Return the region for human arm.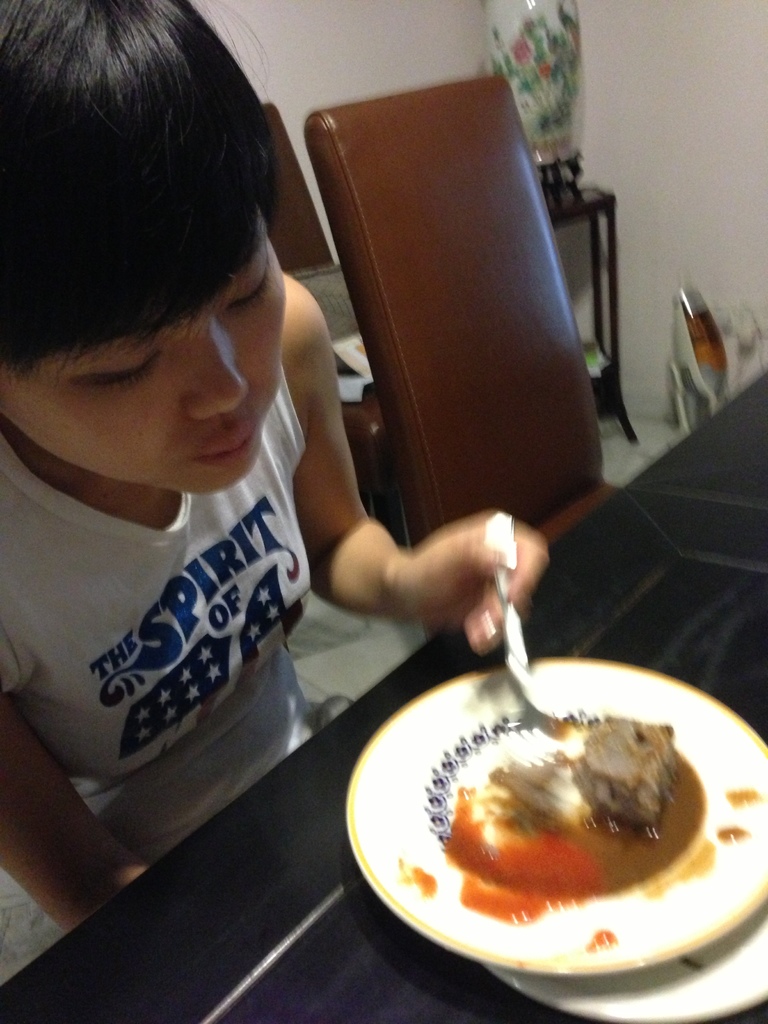
bbox(278, 319, 408, 636).
